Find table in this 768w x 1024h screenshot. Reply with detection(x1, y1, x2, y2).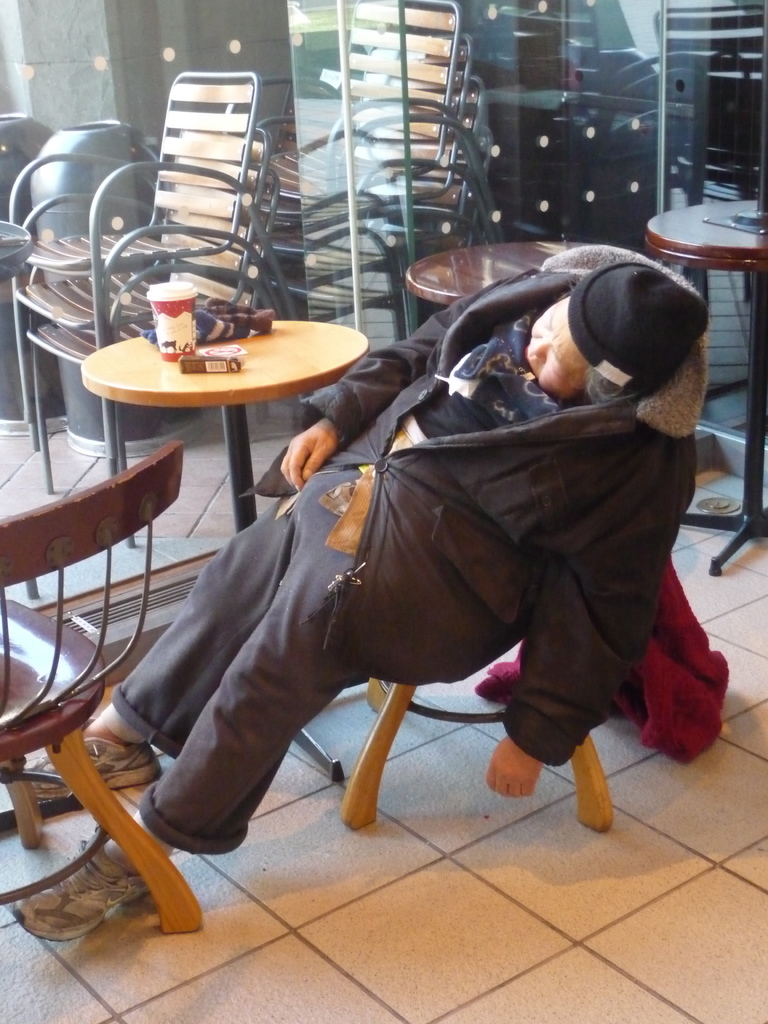
detection(408, 244, 588, 305).
